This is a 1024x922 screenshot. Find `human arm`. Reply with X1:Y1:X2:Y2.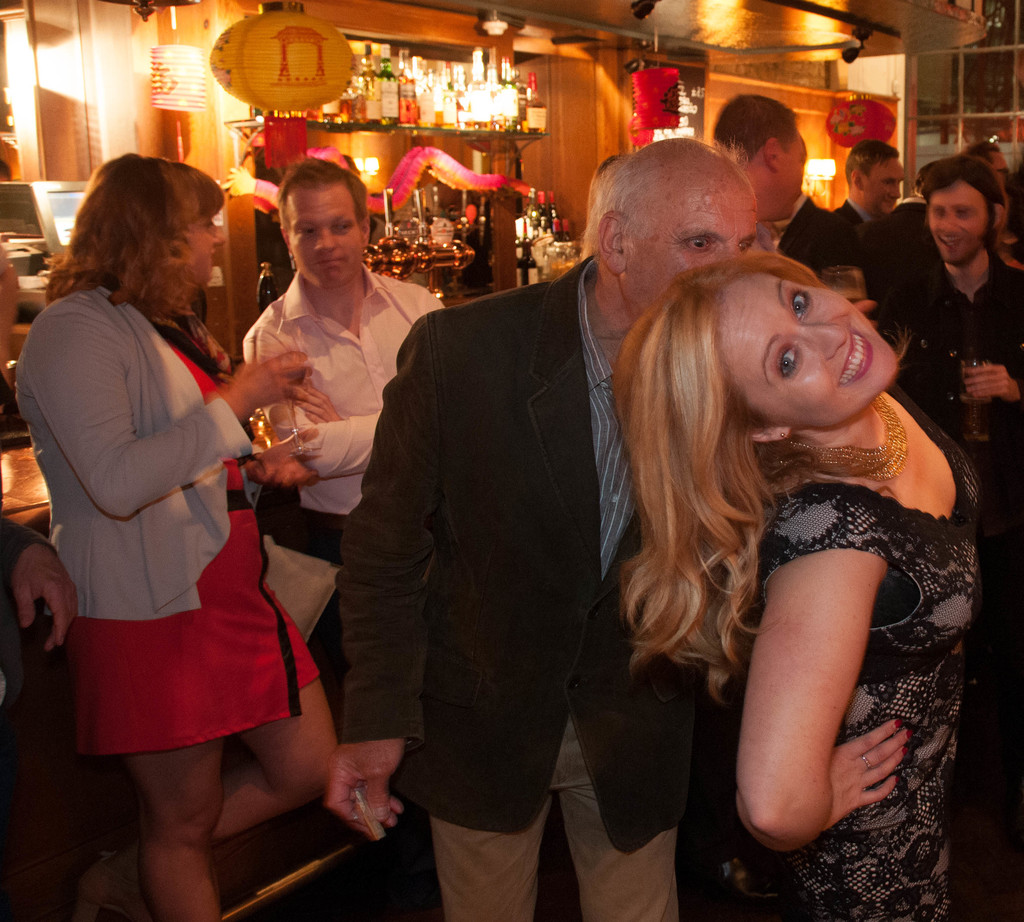
2:506:79:653.
